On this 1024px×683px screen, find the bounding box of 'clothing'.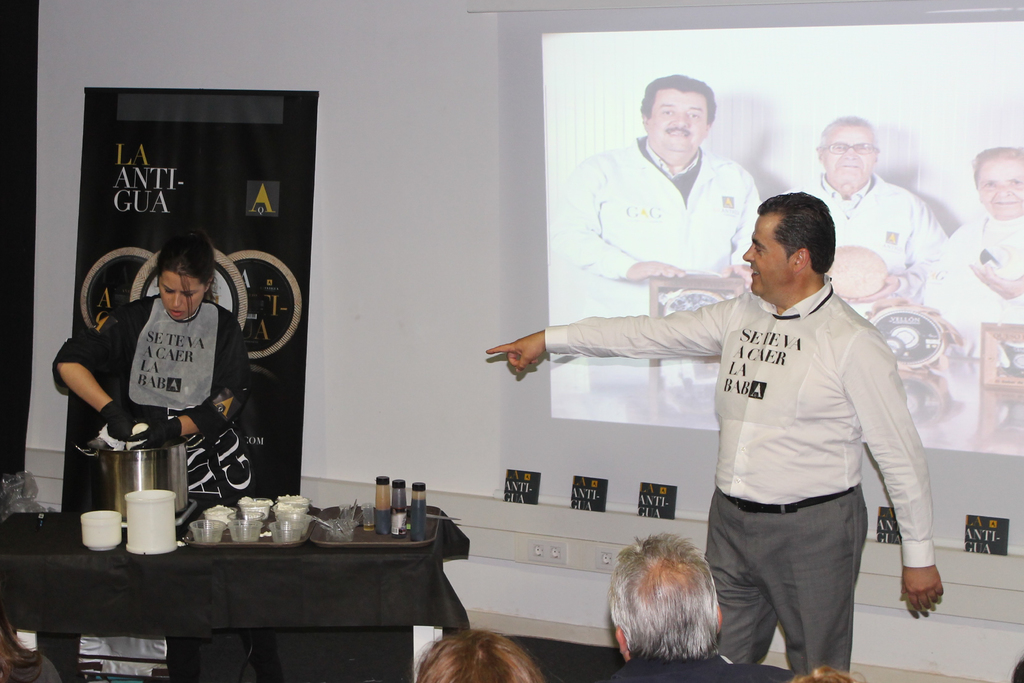
Bounding box: (544, 276, 936, 675).
